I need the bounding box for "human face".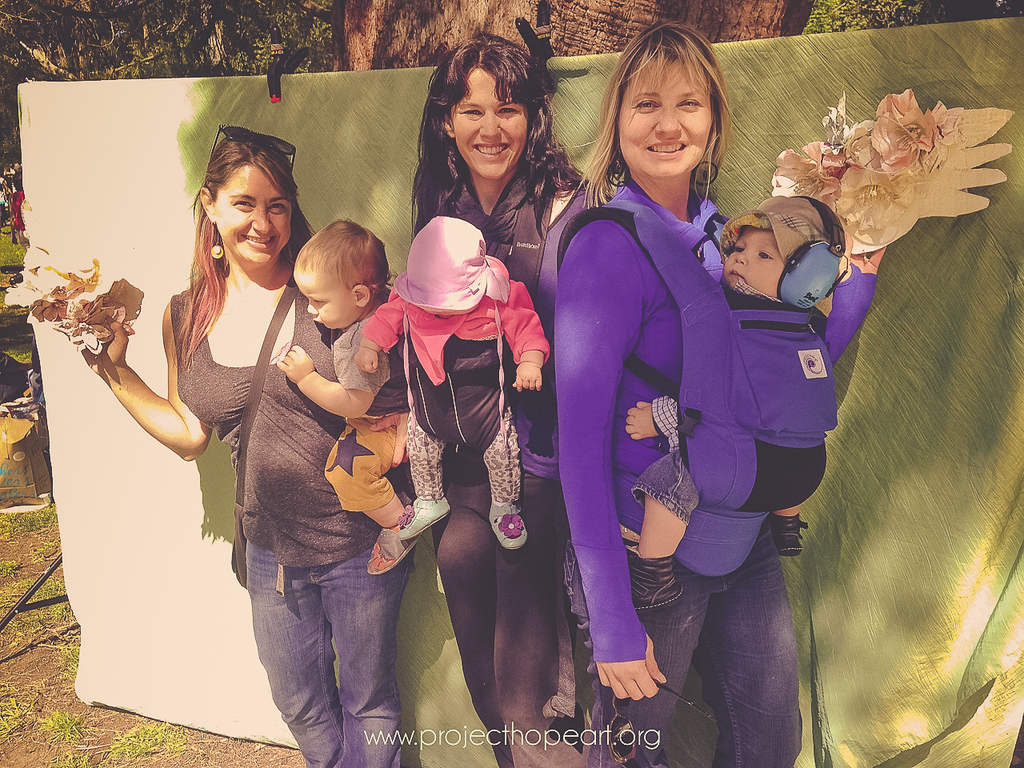
Here it is: rect(617, 57, 710, 175).
